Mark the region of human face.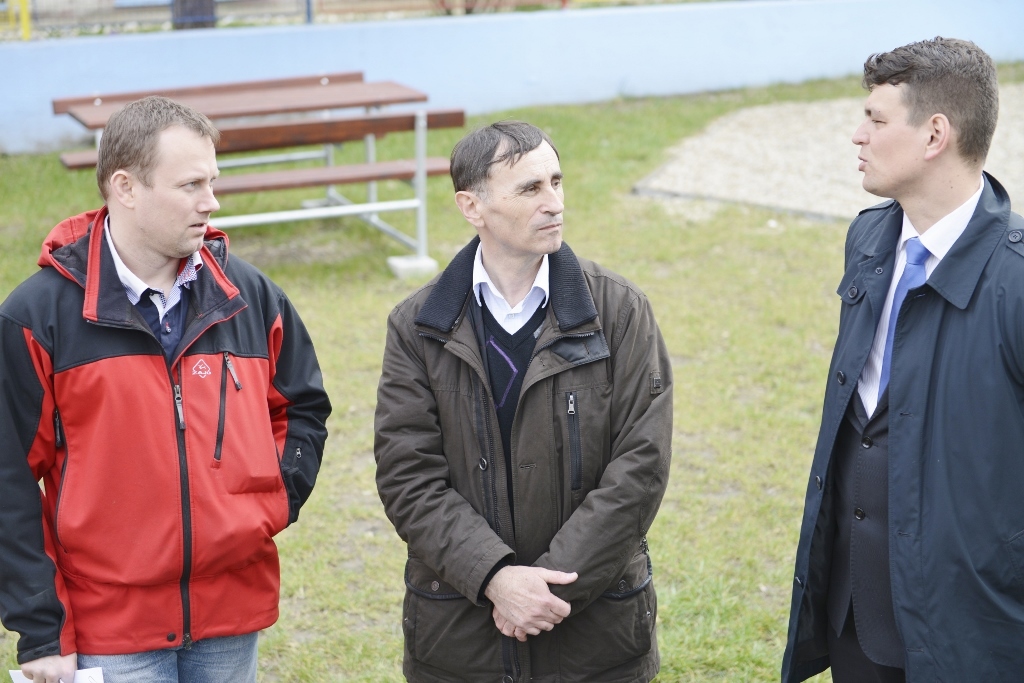
Region: bbox=[856, 85, 929, 188].
